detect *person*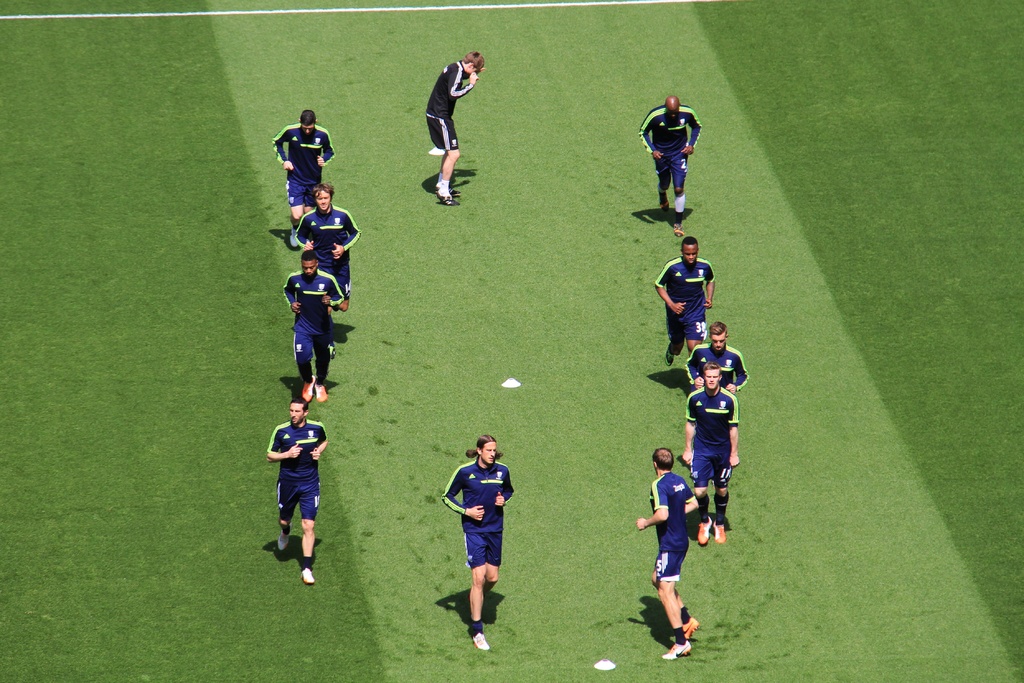
Rect(270, 106, 336, 251)
